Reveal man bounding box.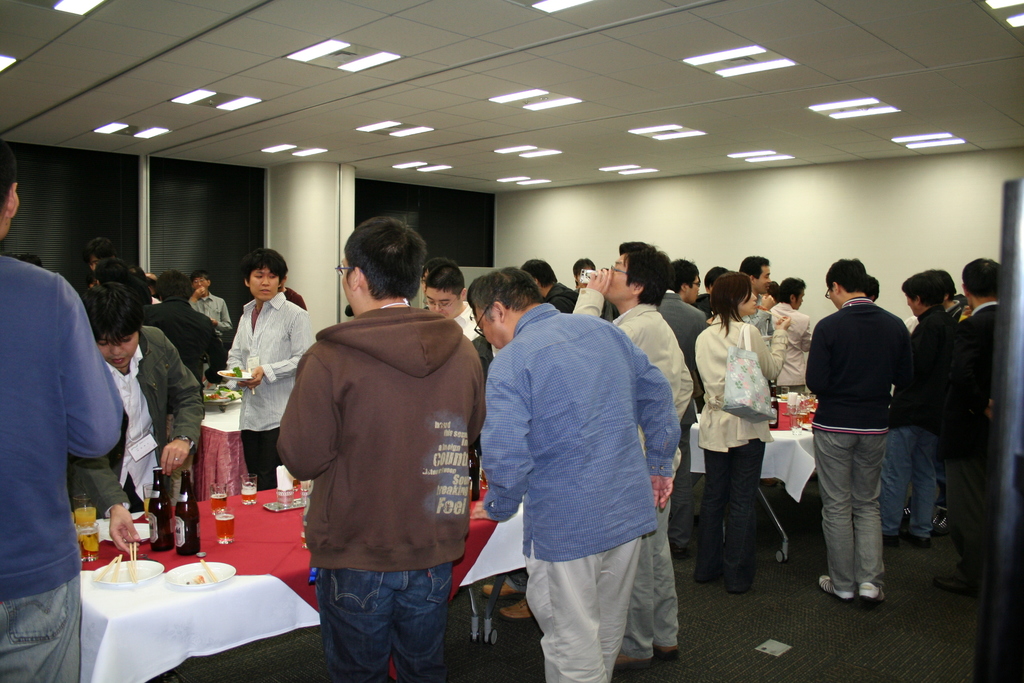
Revealed: left=467, top=265, right=679, bottom=682.
